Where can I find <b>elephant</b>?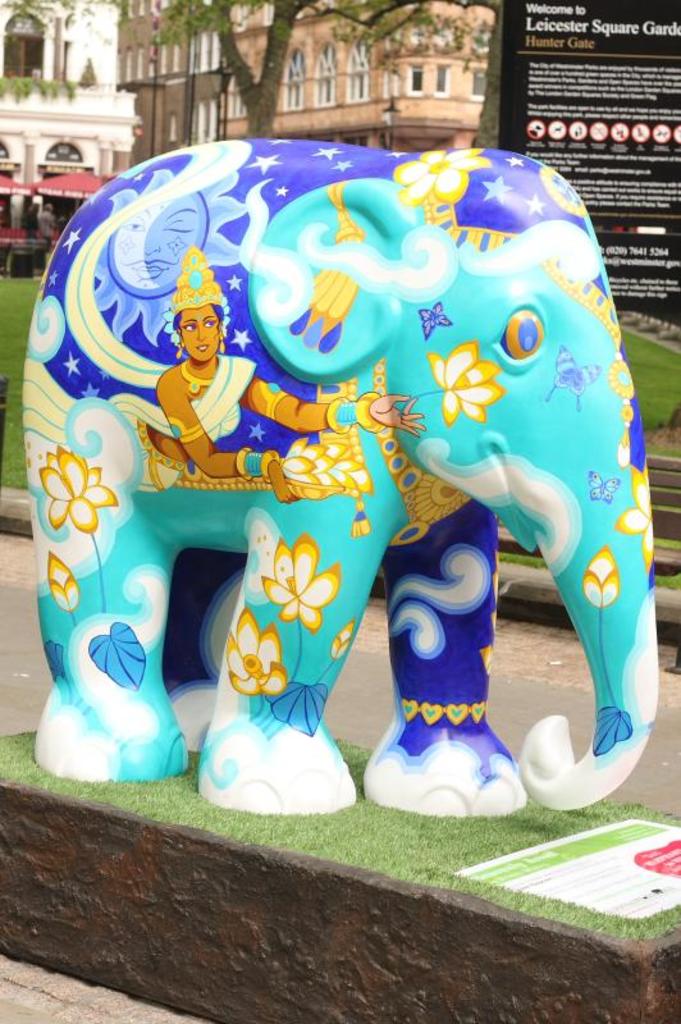
You can find it at (x1=23, y1=146, x2=667, y2=826).
